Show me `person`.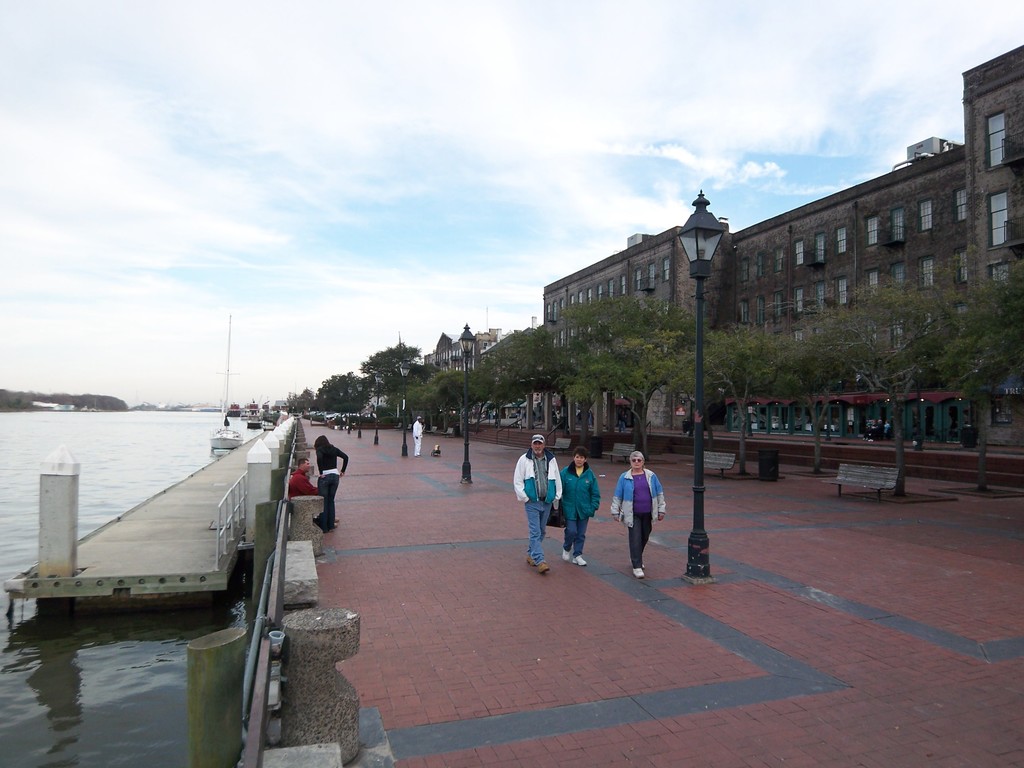
`person` is here: <box>558,445,601,564</box>.
